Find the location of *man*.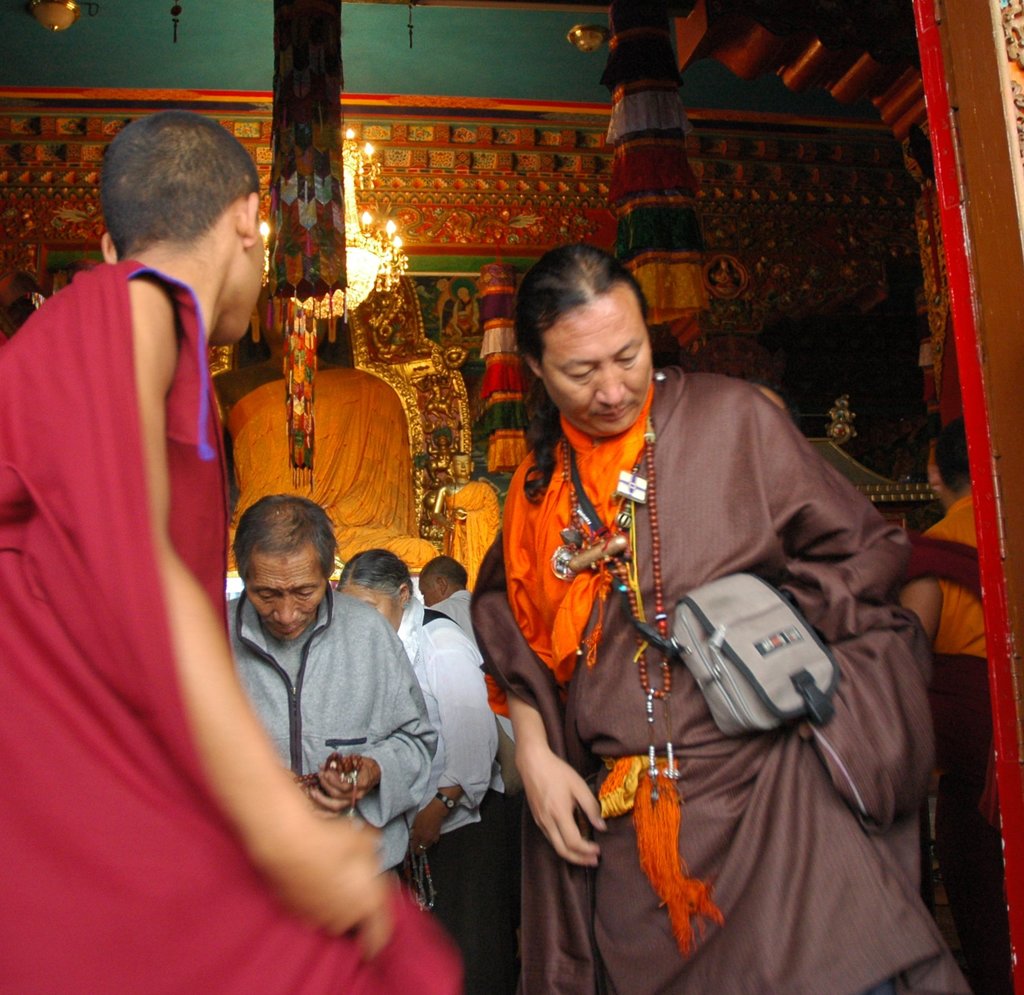
Location: (left=212, top=278, right=447, bottom=577).
